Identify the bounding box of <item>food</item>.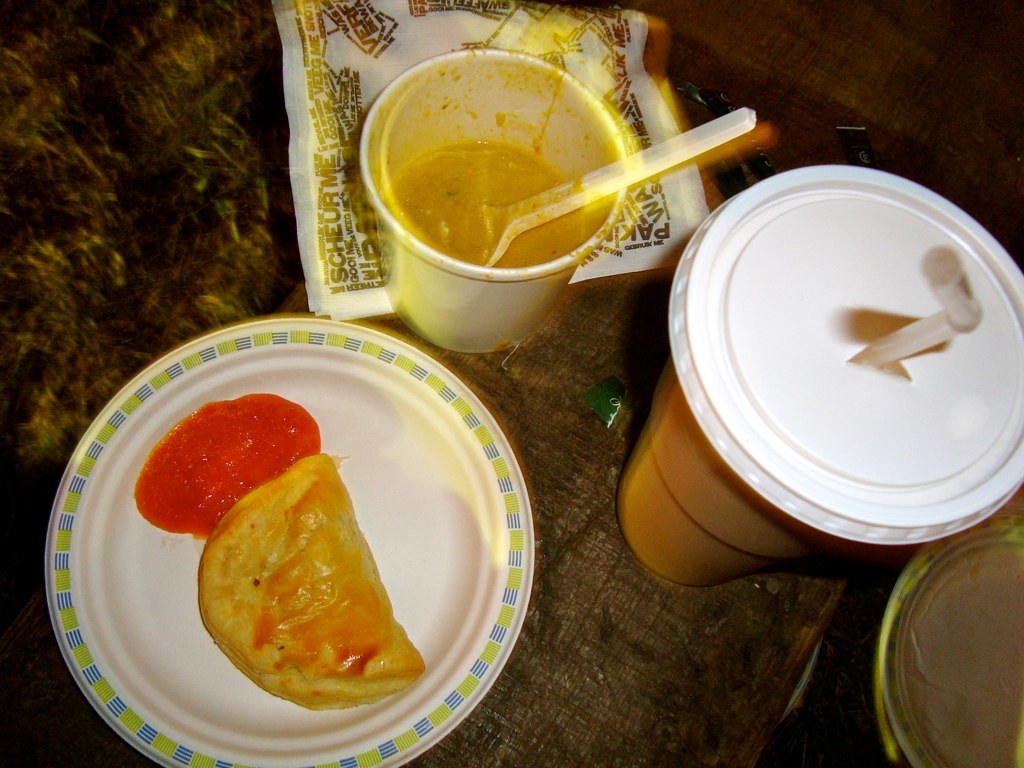
crop(124, 389, 431, 717).
